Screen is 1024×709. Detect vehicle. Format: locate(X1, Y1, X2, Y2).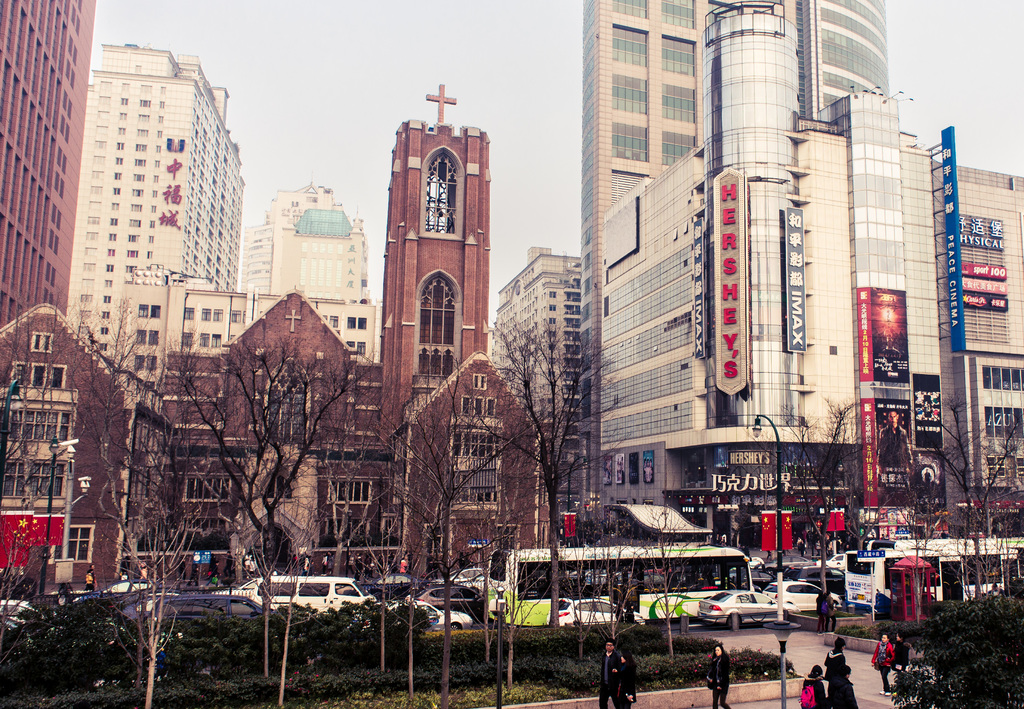
locate(2, 619, 24, 639).
